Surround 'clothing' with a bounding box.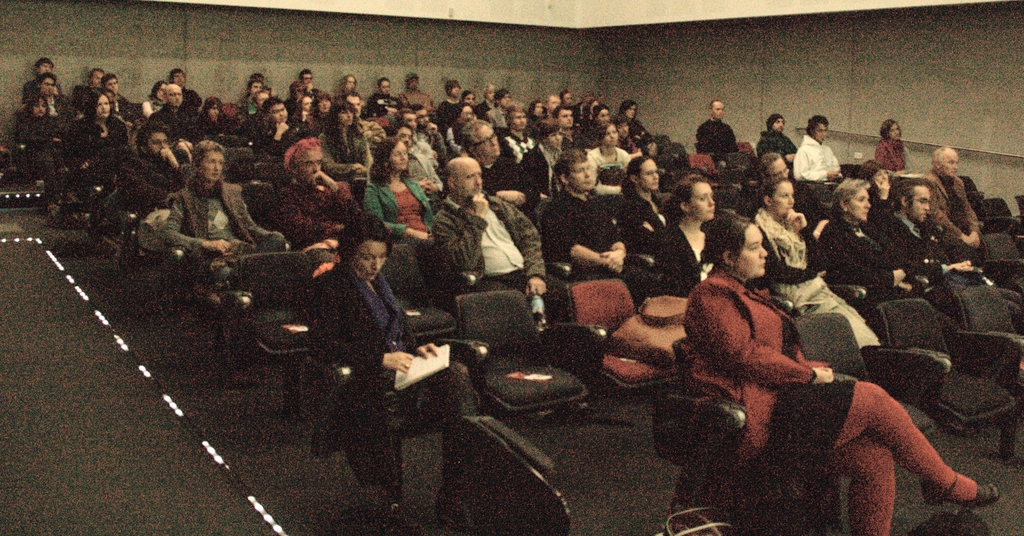
[355, 180, 434, 242].
